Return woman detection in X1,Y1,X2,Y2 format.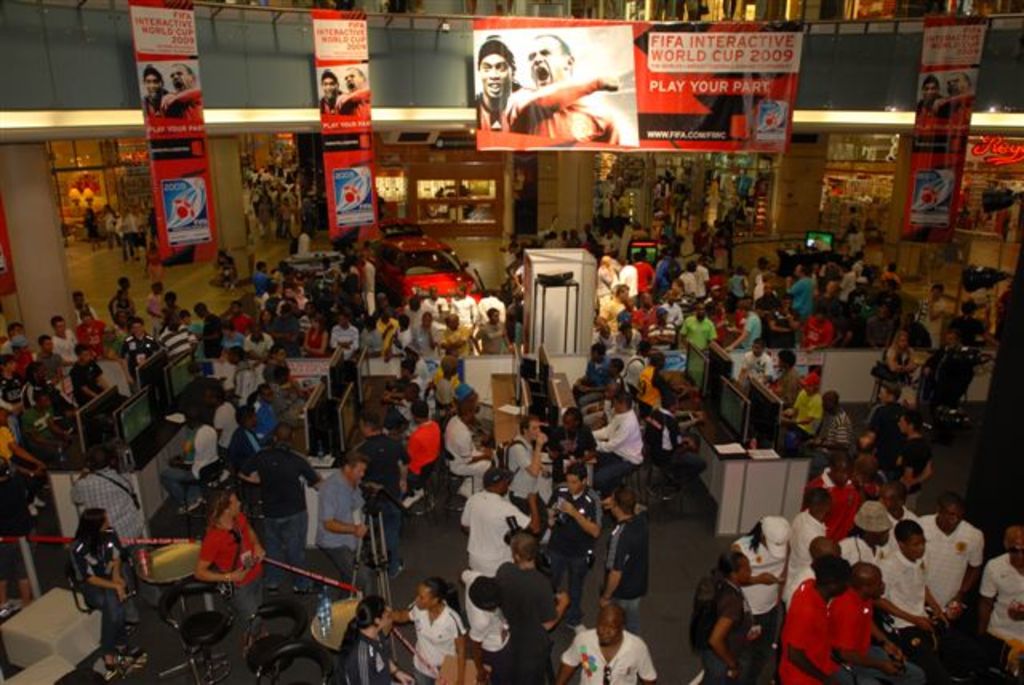
406,314,440,362.
